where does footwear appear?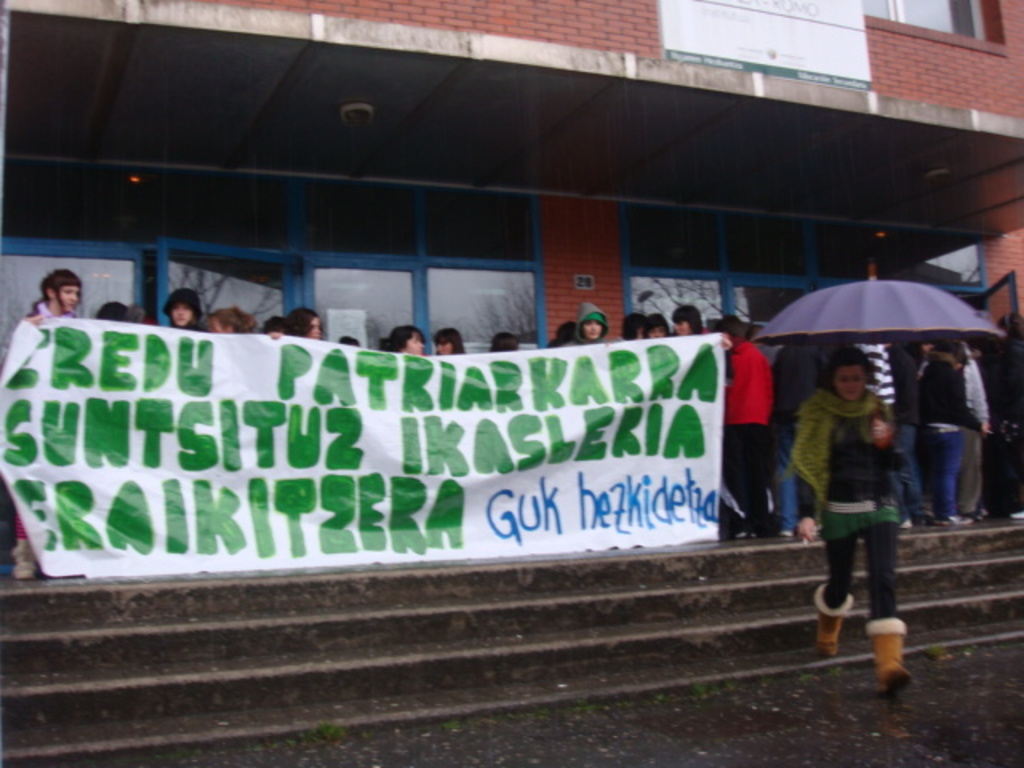
Appears at (left=966, top=507, right=982, bottom=522).
